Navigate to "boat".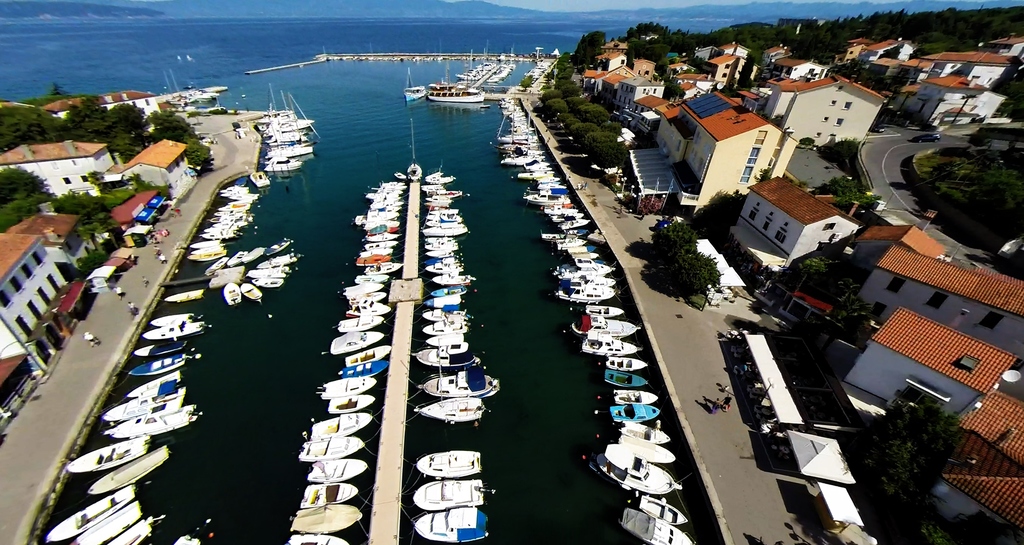
Navigation target: bbox(362, 258, 409, 277).
